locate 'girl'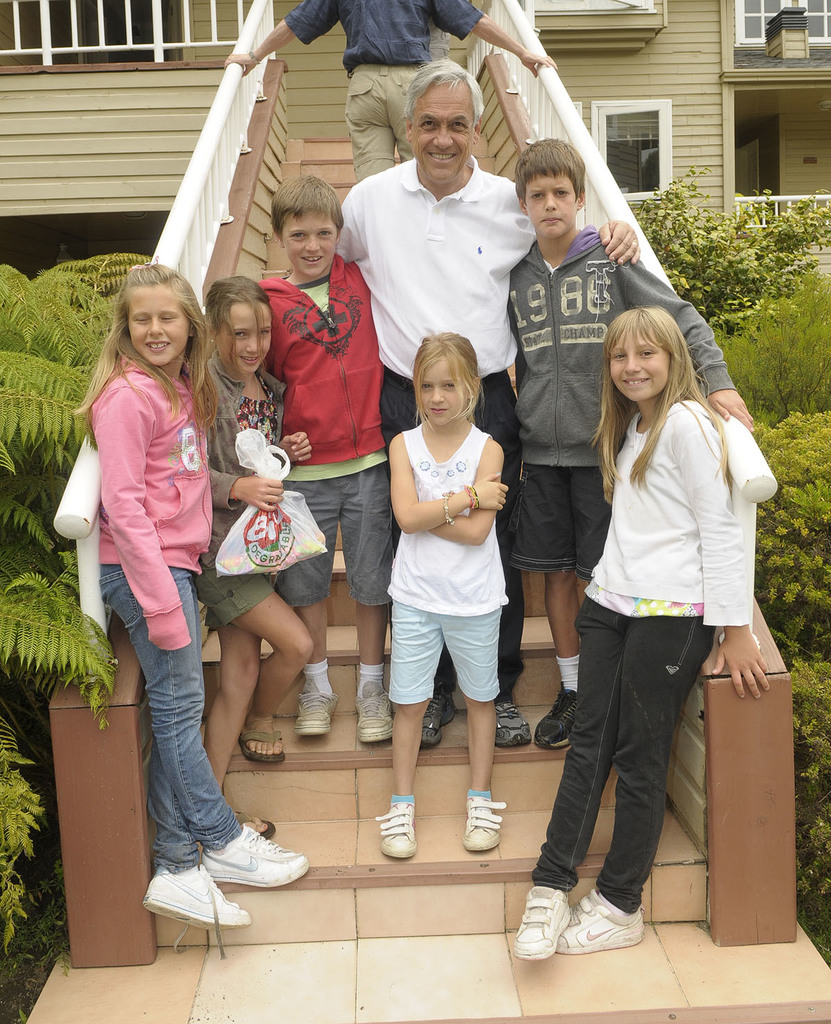
Rect(517, 306, 769, 957)
